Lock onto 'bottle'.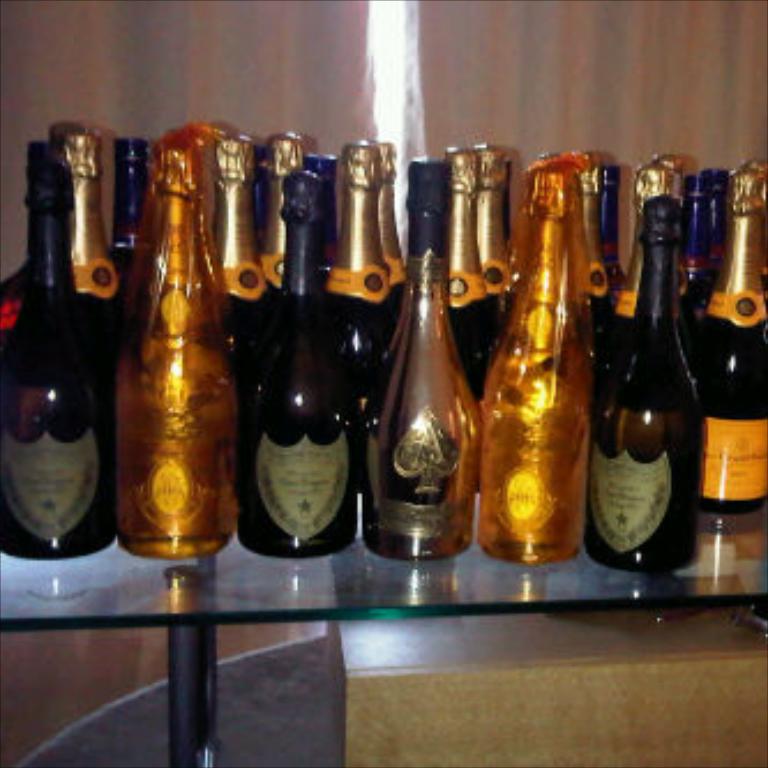
Locked: box=[108, 134, 231, 600].
